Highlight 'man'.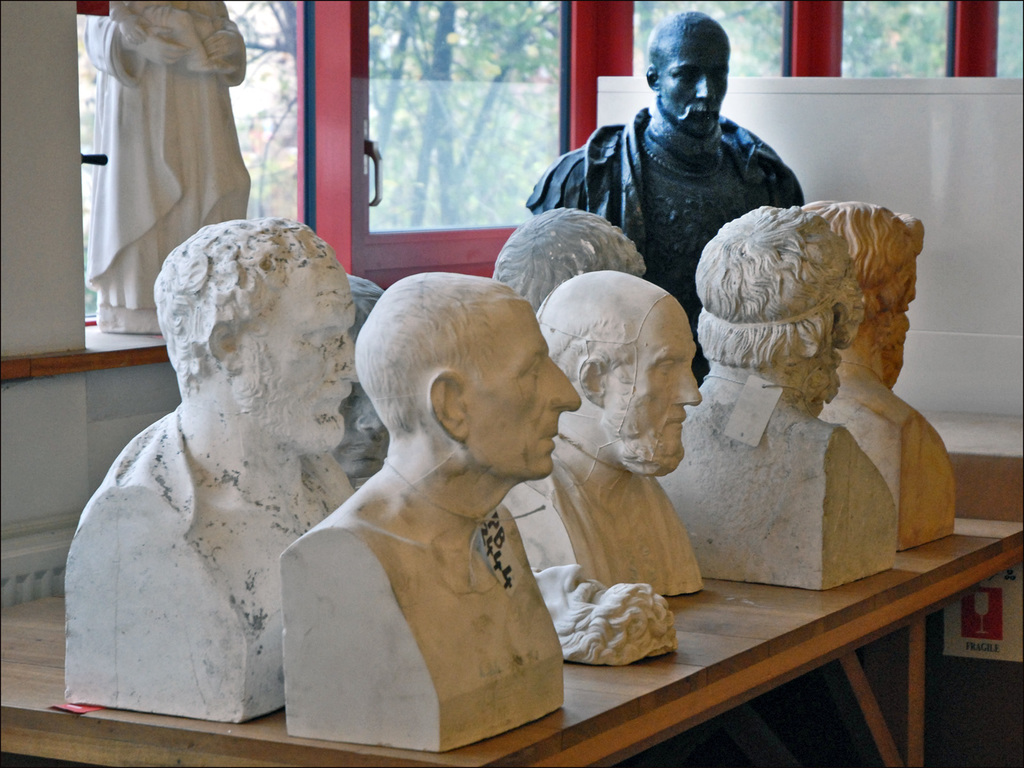
Highlighted region: crop(486, 266, 710, 653).
